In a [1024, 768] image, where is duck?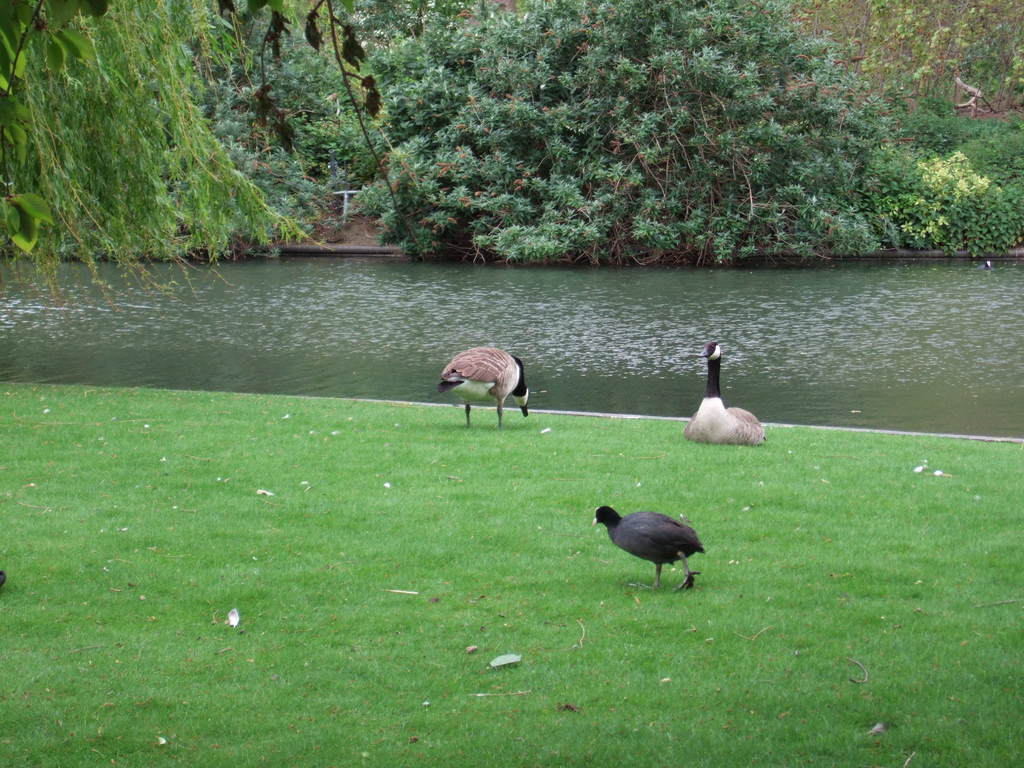
bbox(686, 337, 767, 446).
